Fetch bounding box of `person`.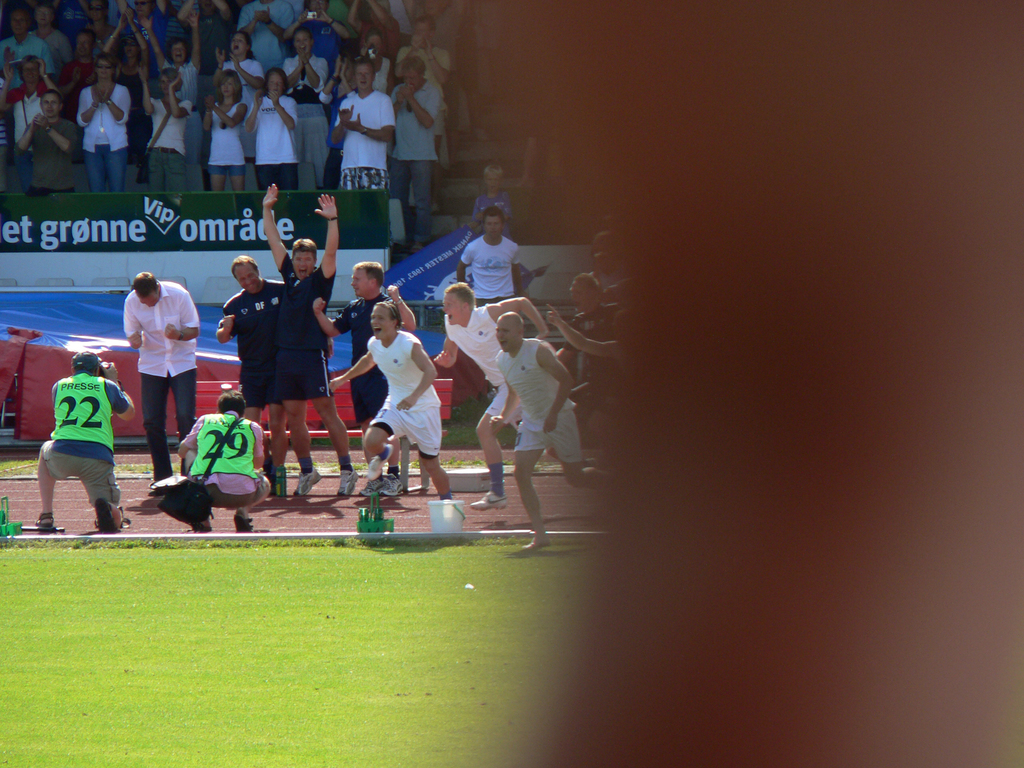
Bbox: [162, 387, 270, 540].
